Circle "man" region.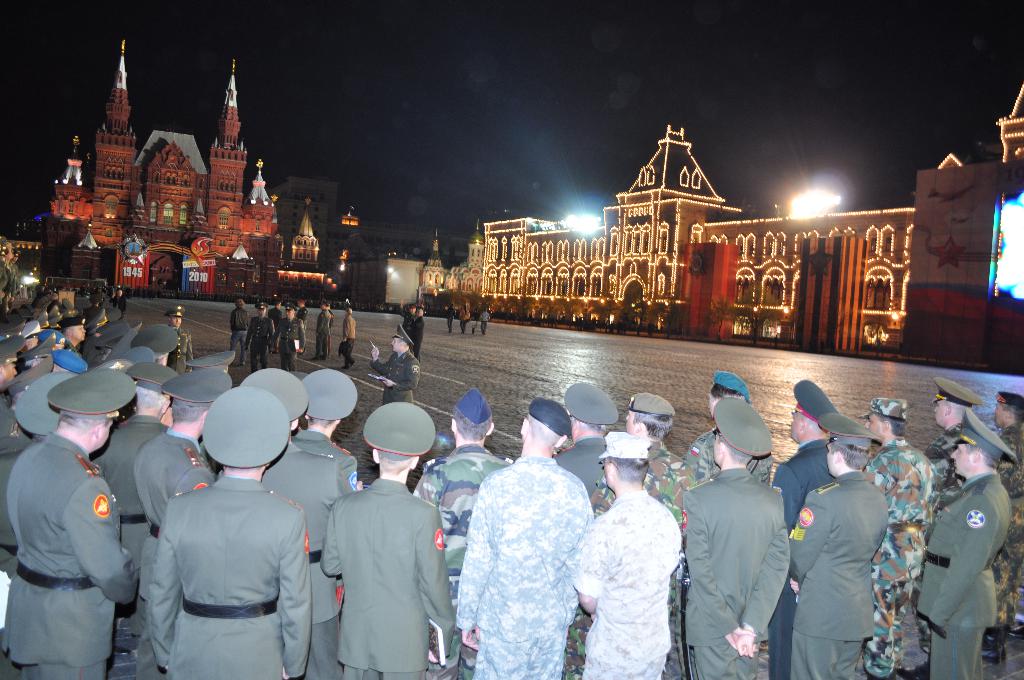
Region: left=785, top=409, right=890, bottom=679.
